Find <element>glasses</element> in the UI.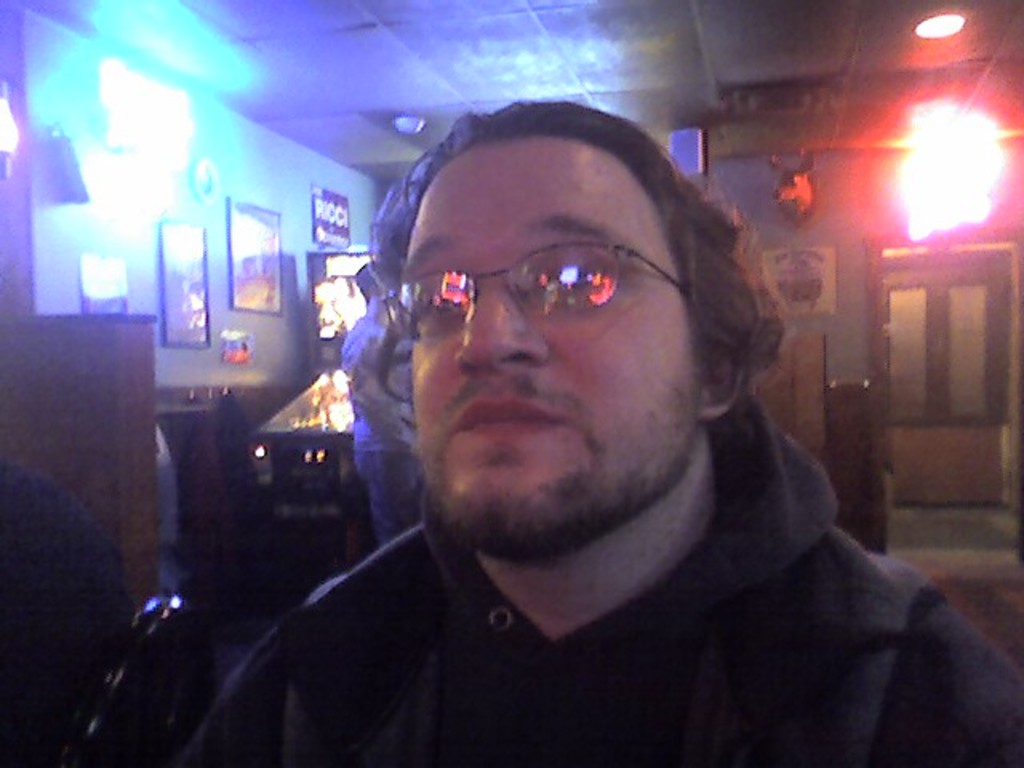
UI element at <box>365,237,688,336</box>.
